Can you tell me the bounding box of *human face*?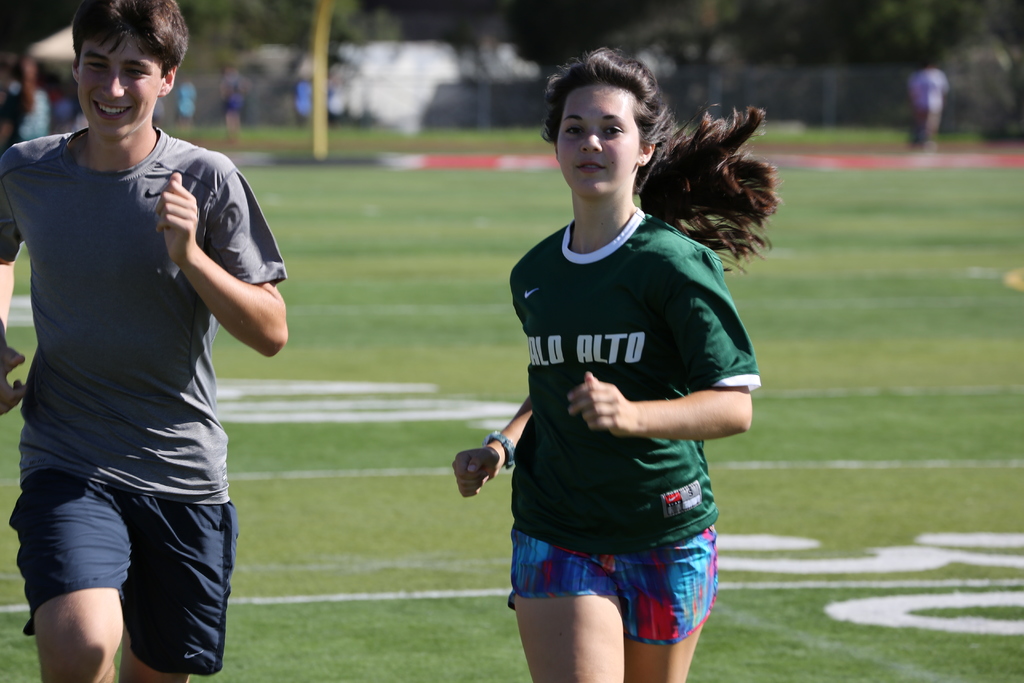
(x1=556, y1=84, x2=639, y2=192).
